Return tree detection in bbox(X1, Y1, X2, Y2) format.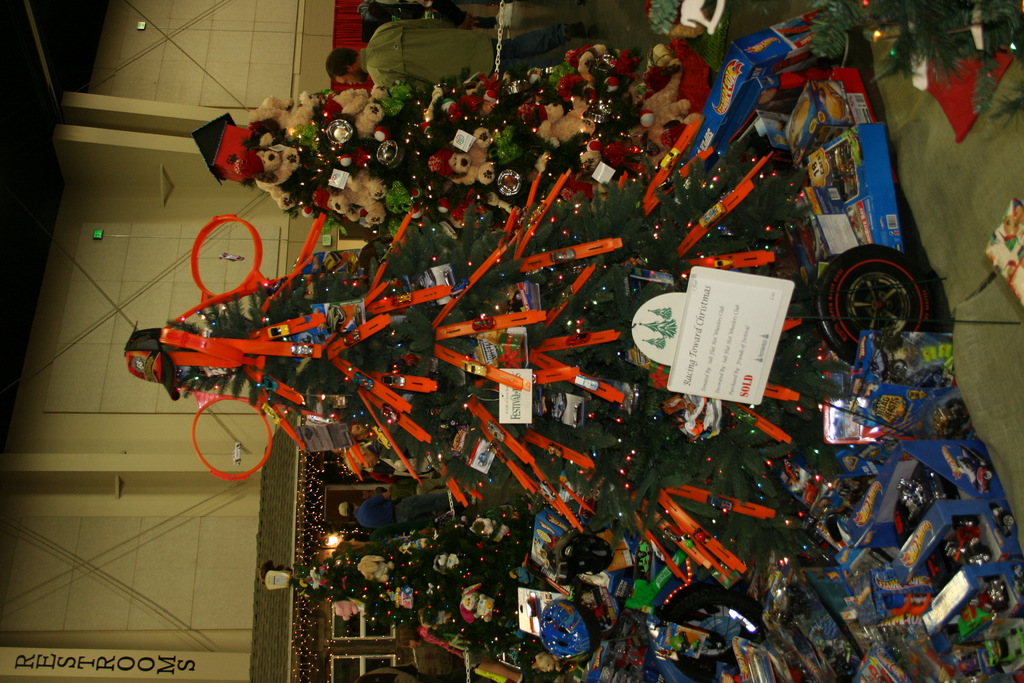
bbox(114, 190, 833, 534).
